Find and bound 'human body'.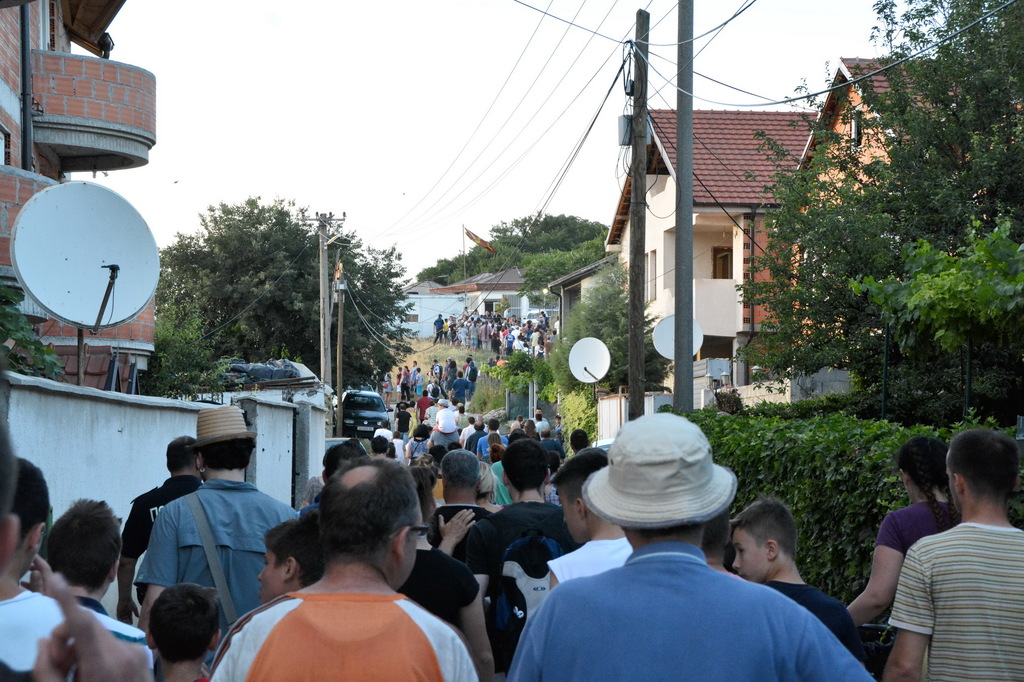
Bound: {"left": 381, "top": 370, "right": 394, "bottom": 414}.
